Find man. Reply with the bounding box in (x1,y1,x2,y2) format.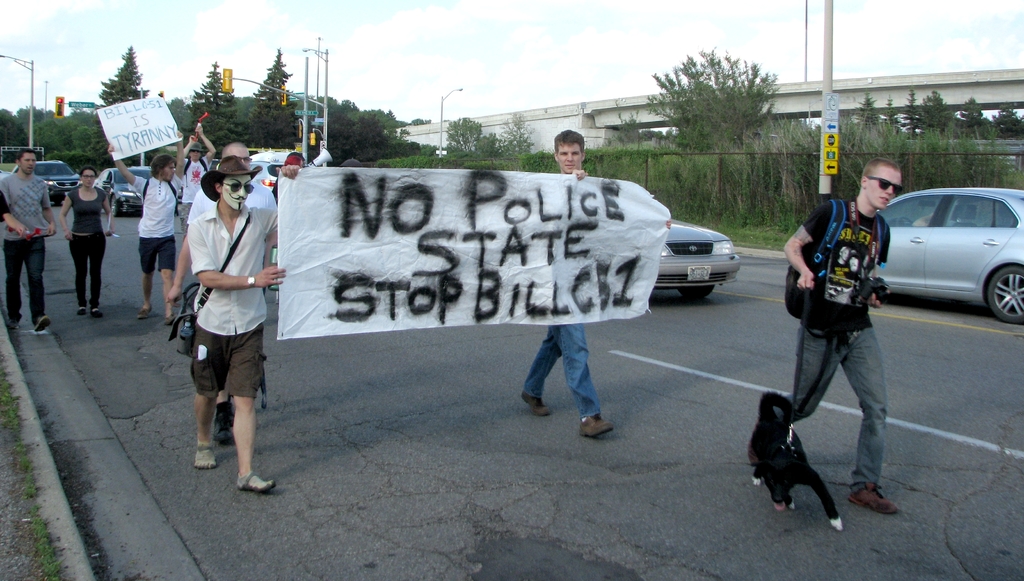
(169,143,276,447).
